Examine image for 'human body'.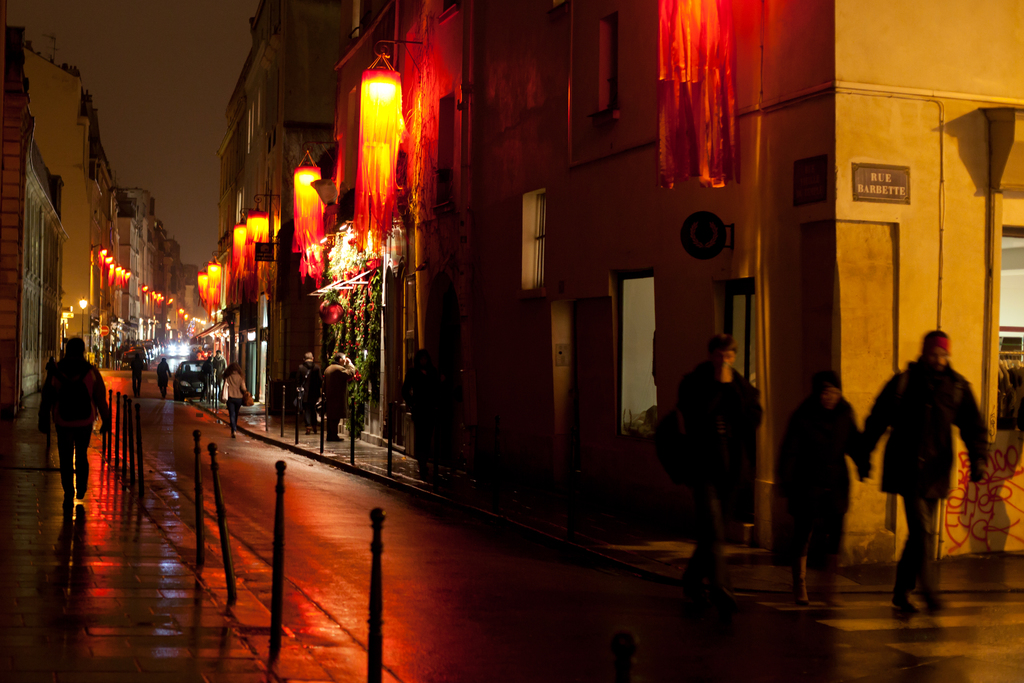
Examination result: (676, 362, 764, 606).
